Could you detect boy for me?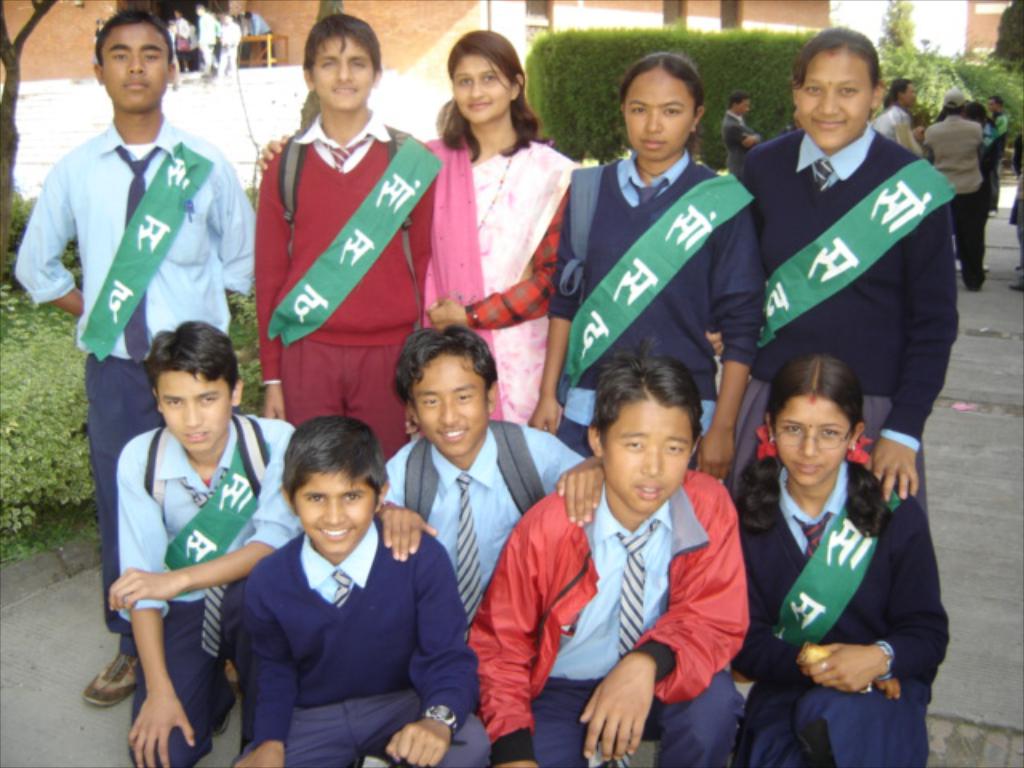
Detection result: bbox(250, 3, 435, 467).
